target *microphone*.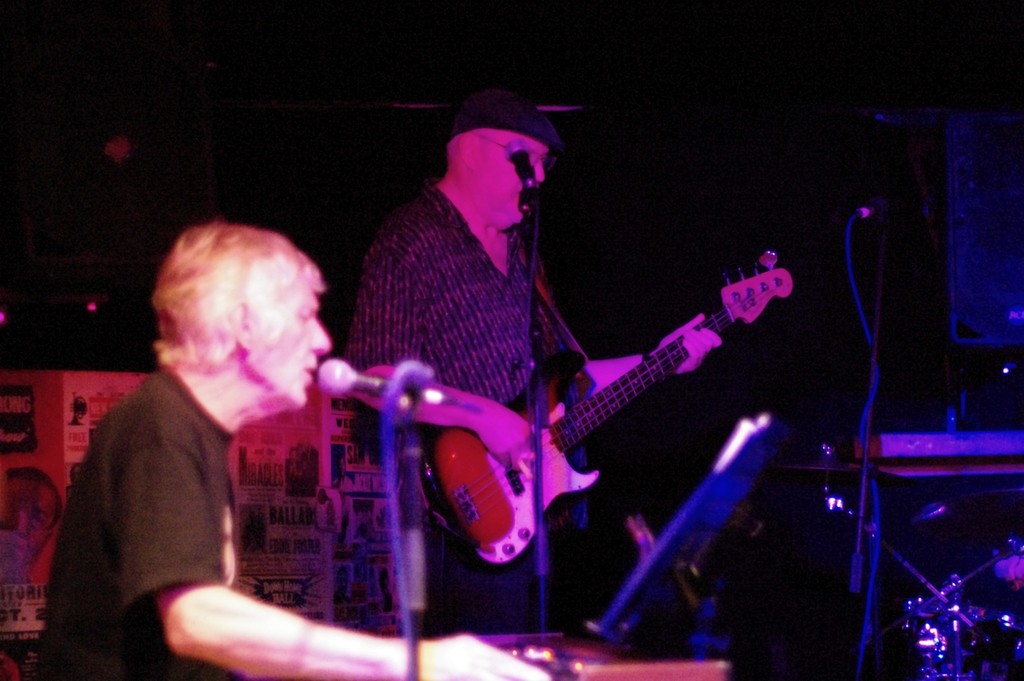
Target region: [497, 135, 556, 215].
